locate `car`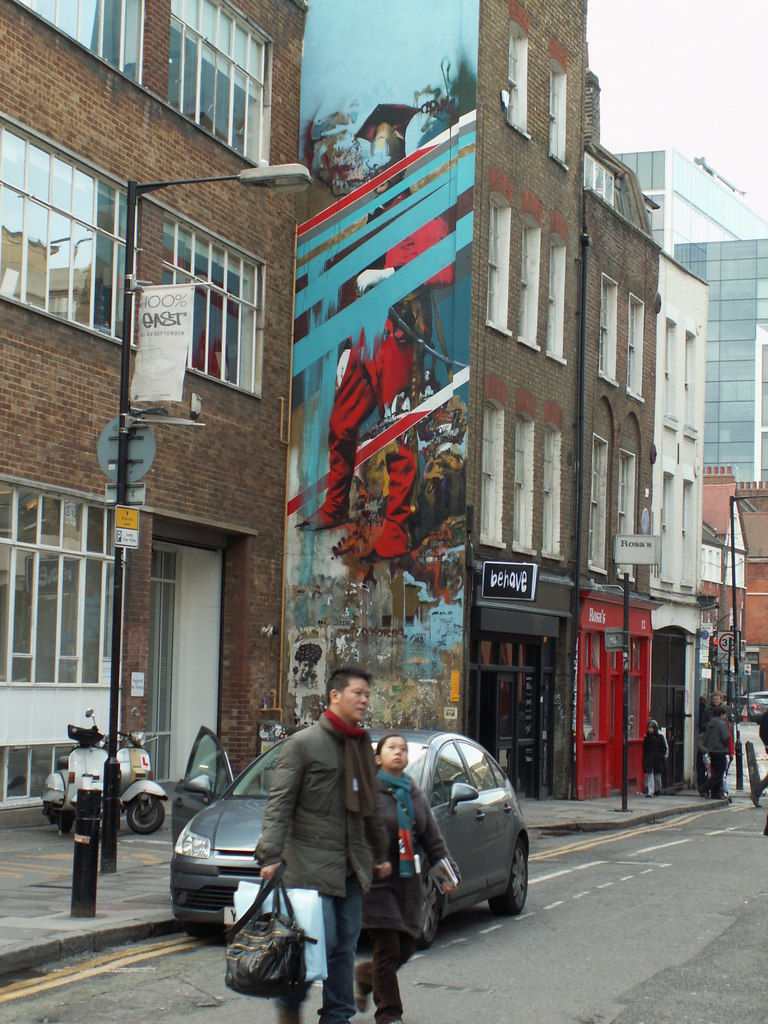
left=171, top=731, right=531, bottom=911
